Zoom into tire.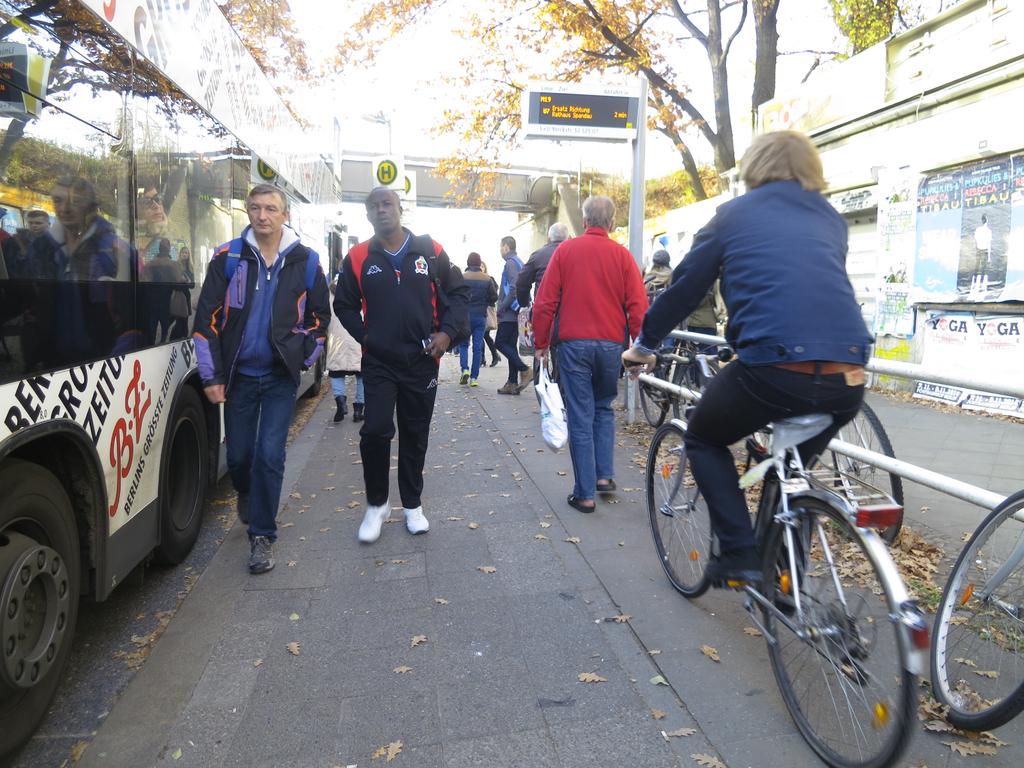
Zoom target: (left=759, top=496, right=920, bottom=767).
